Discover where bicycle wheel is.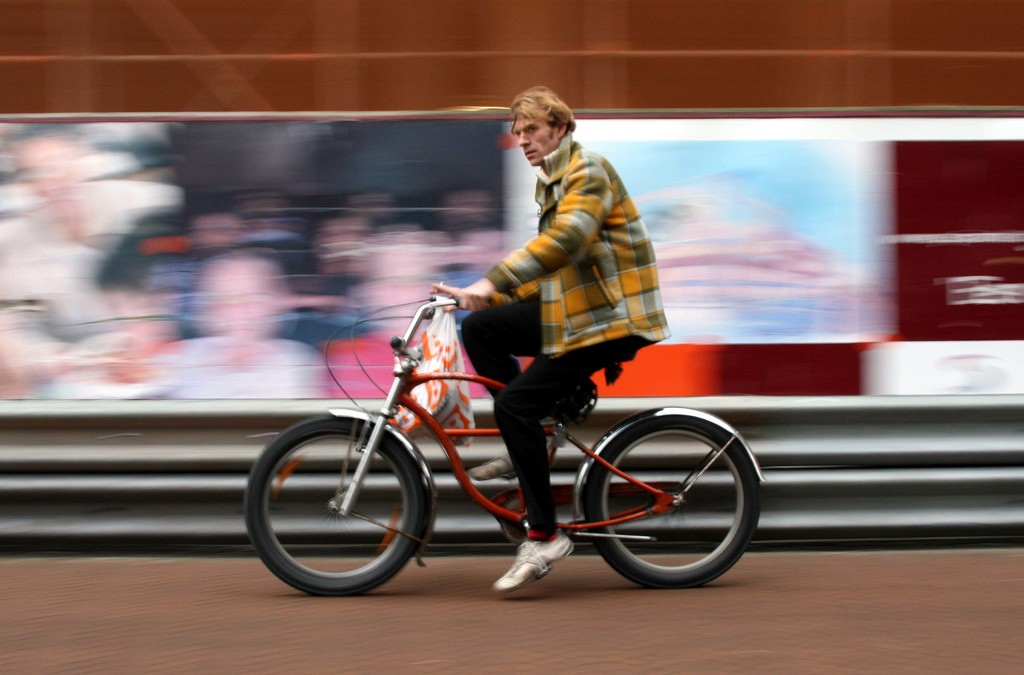
Discovered at crop(577, 416, 756, 591).
